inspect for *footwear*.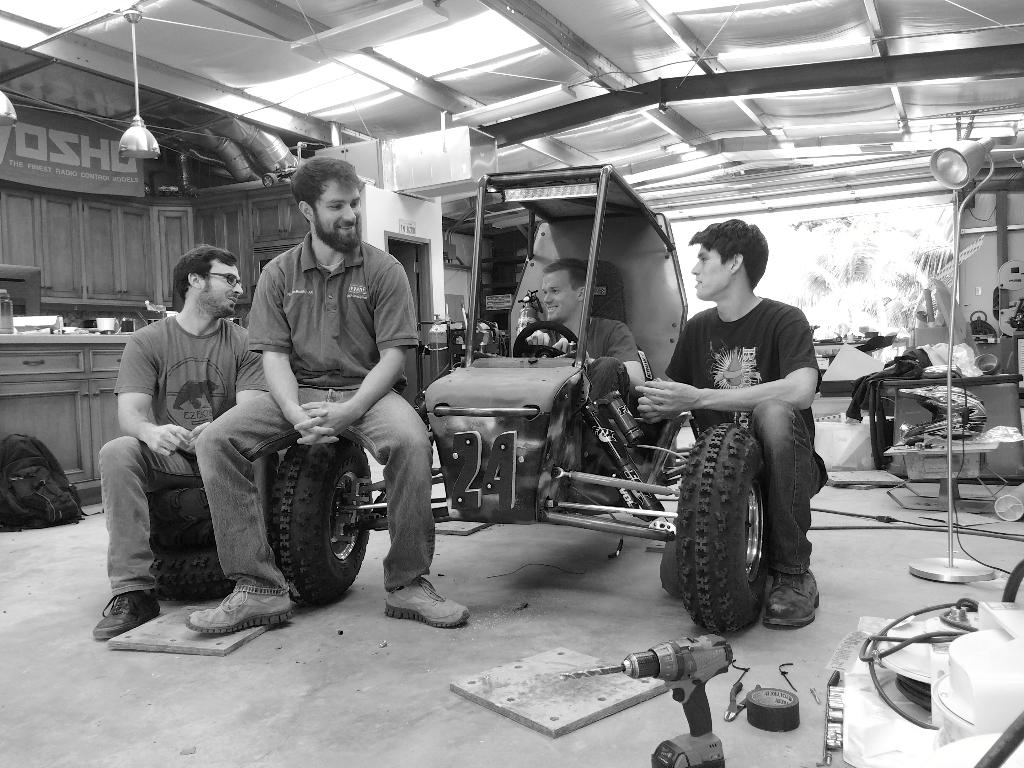
Inspection: <region>382, 574, 470, 630</region>.
